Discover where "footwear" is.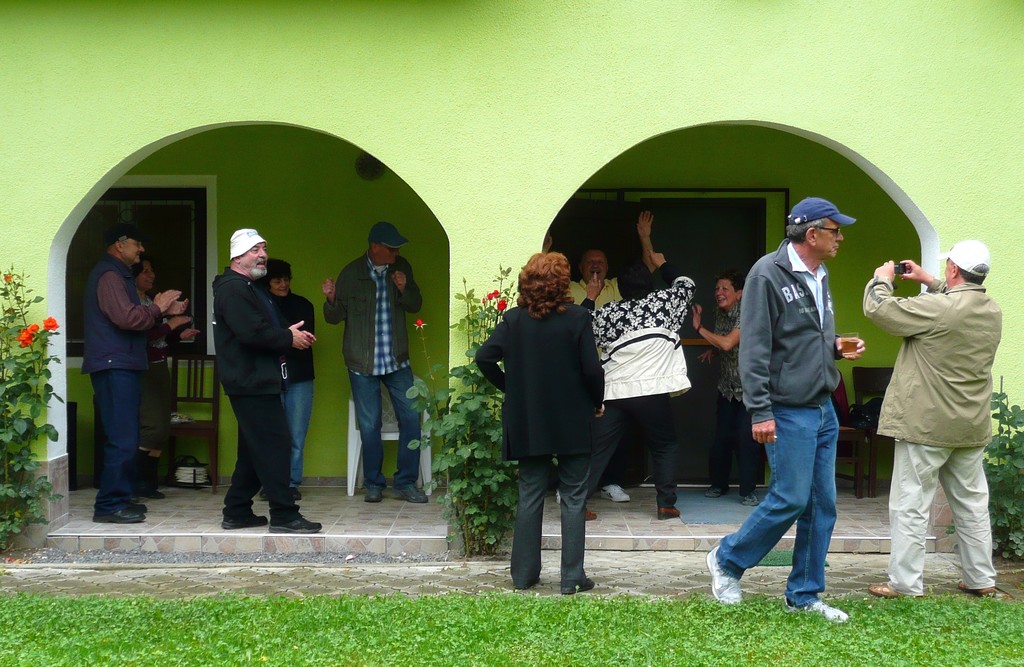
Discovered at (x1=706, y1=486, x2=727, y2=499).
